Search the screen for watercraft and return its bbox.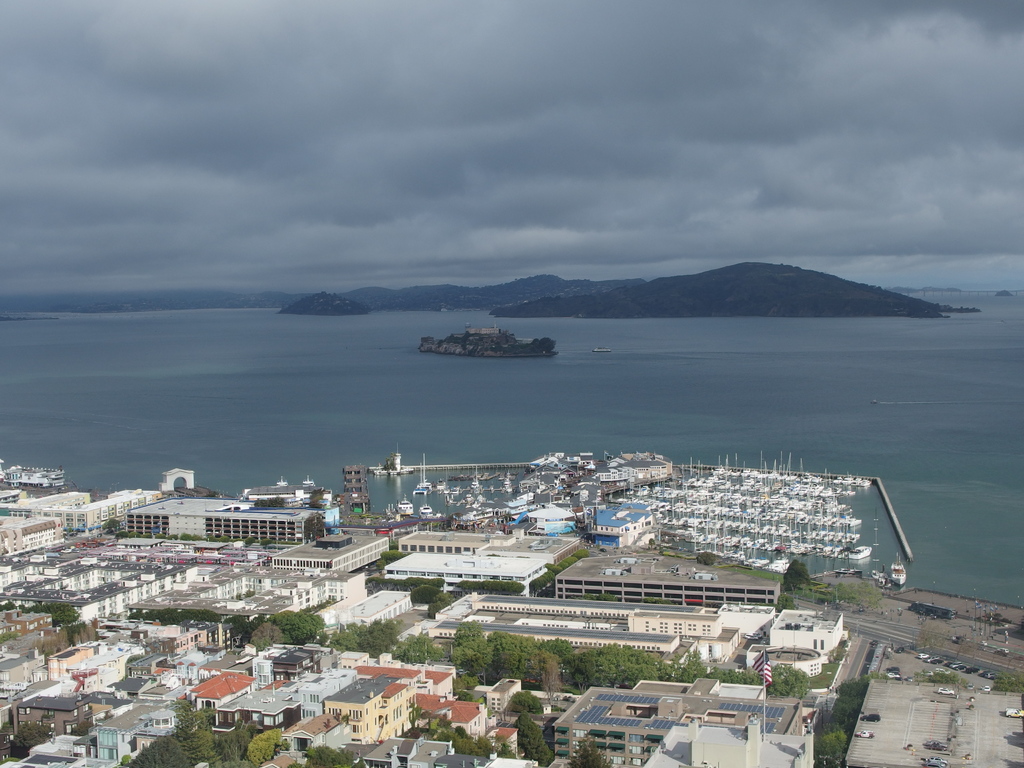
Found: 729/488/746/500.
